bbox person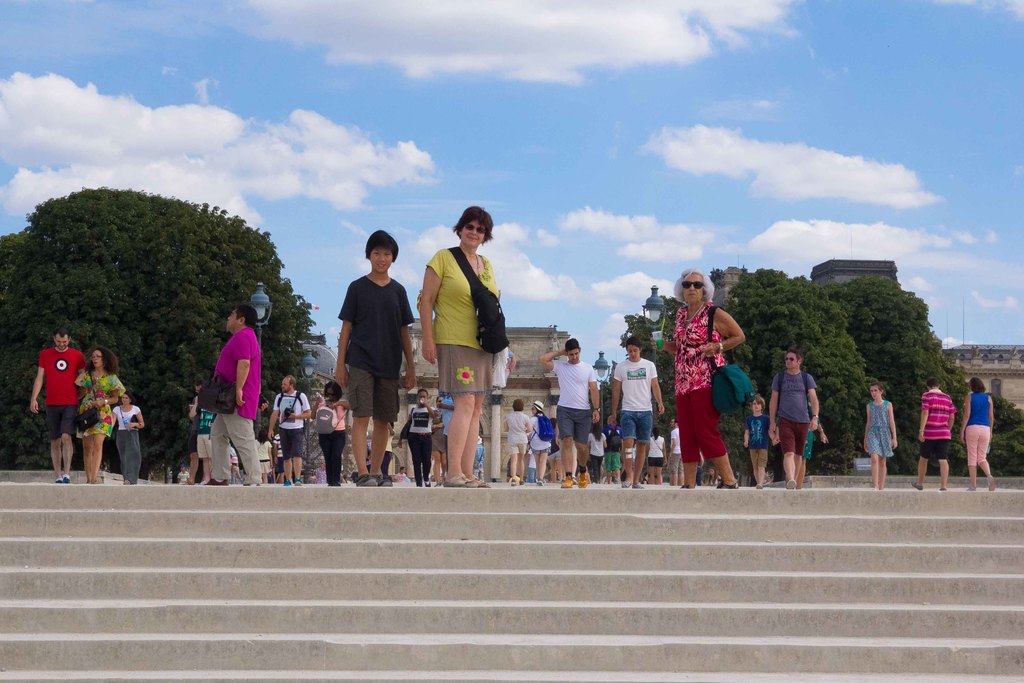
[608, 338, 663, 485]
